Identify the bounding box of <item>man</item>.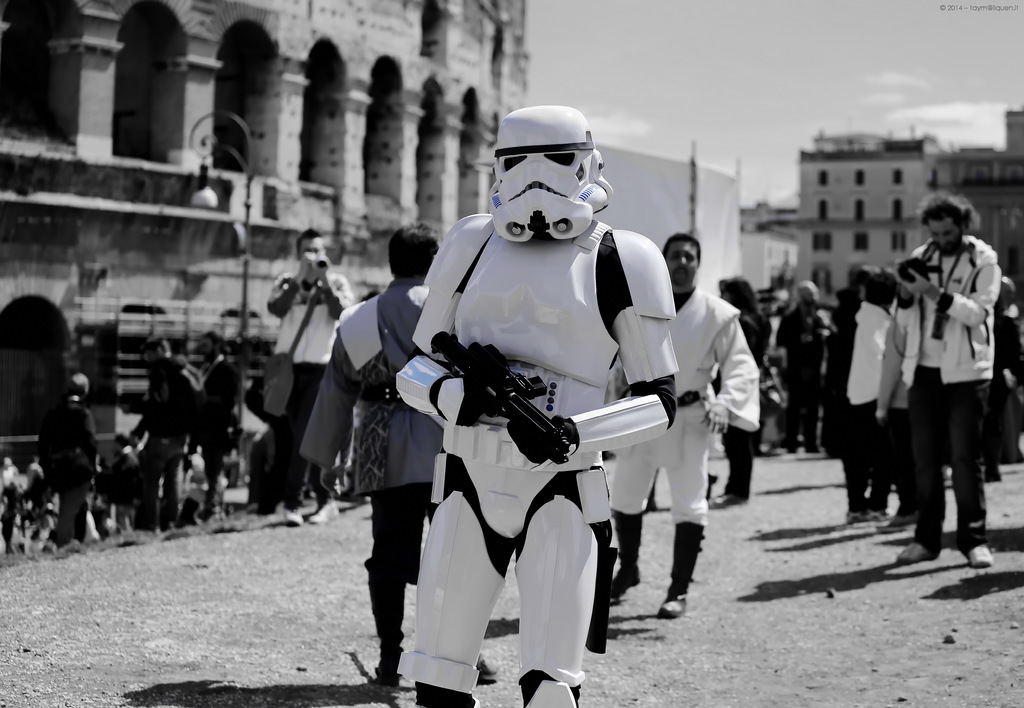
244/224/354/529.
